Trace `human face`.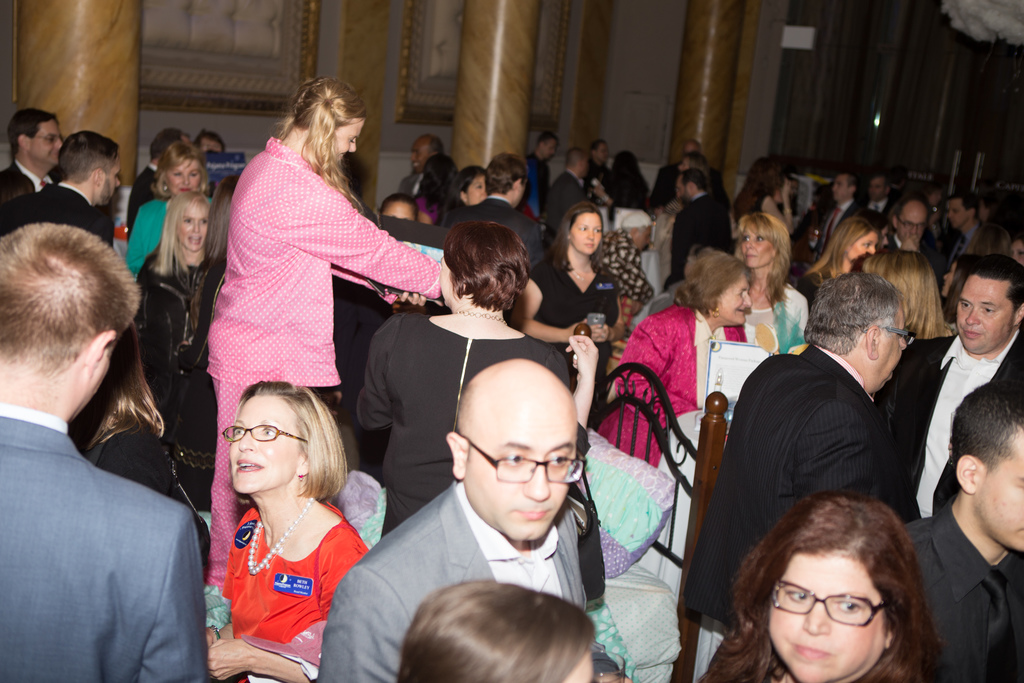
Traced to select_region(336, 125, 364, 160).
